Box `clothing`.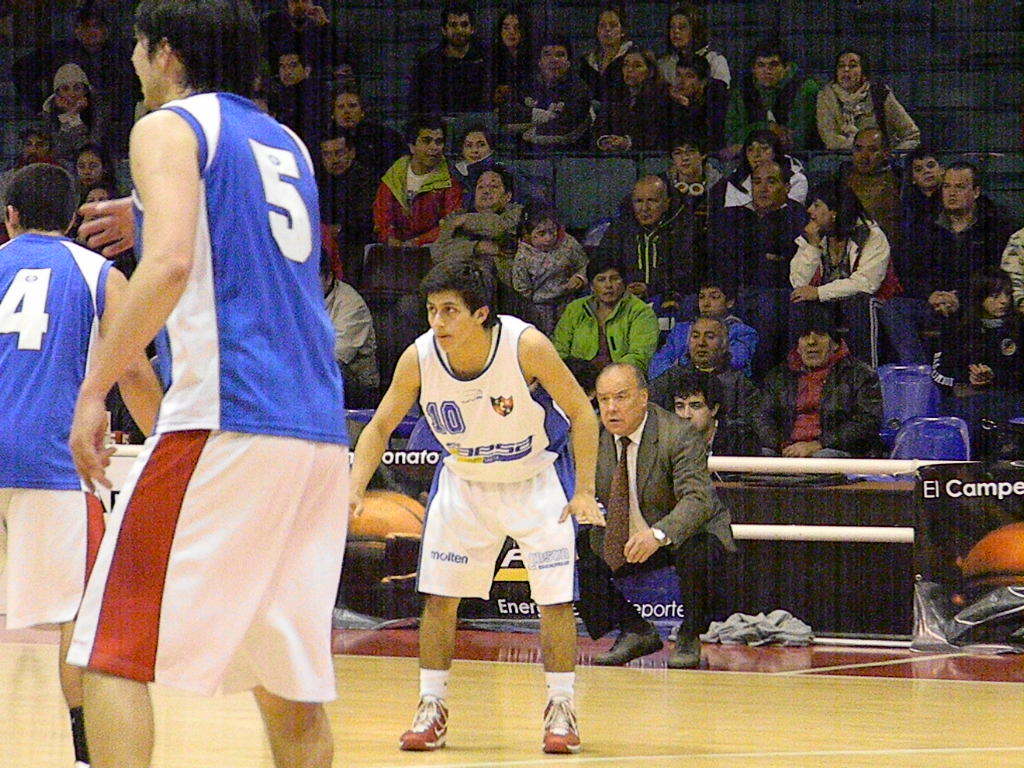
{"x1": 841, "y1": 164, "x2": 906, "y2": 249}.
